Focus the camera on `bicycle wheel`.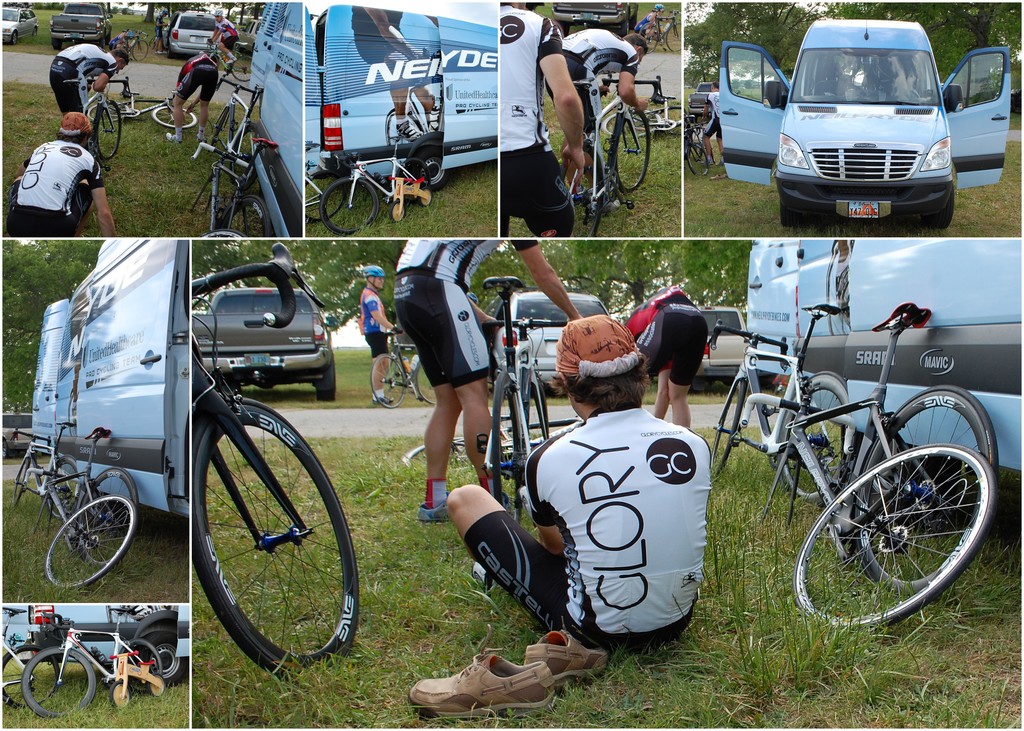
Focus region: box=[687, 131, 703, 160].
